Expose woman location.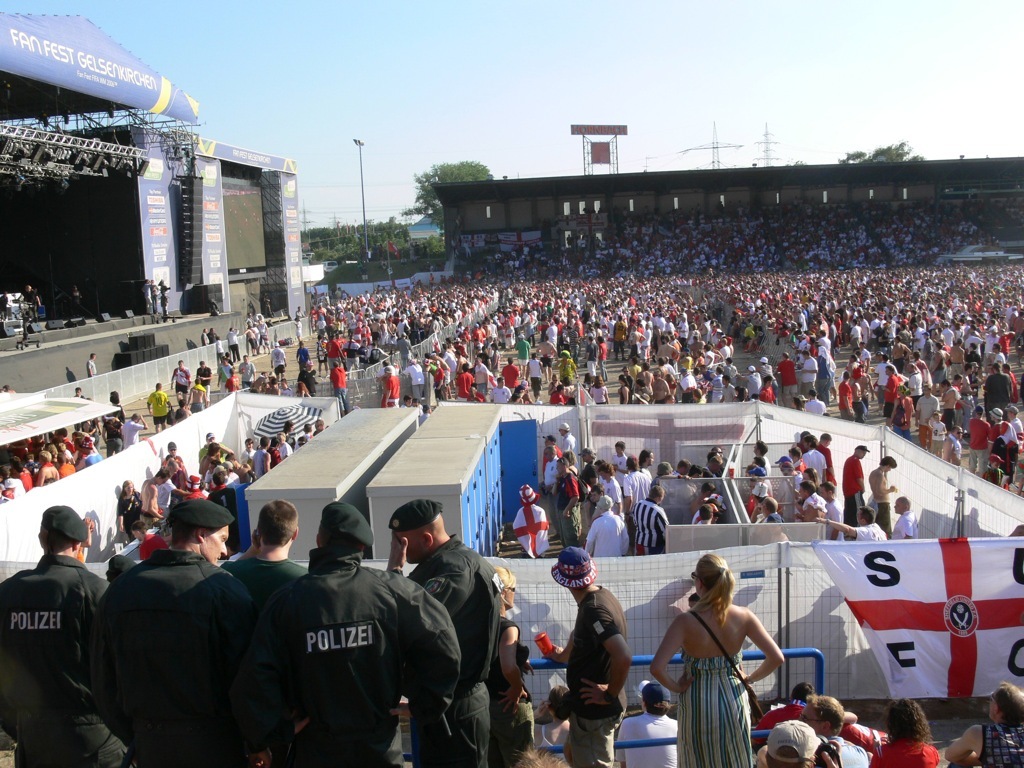
Exposed at BBox(615, 376, 630, 403).
